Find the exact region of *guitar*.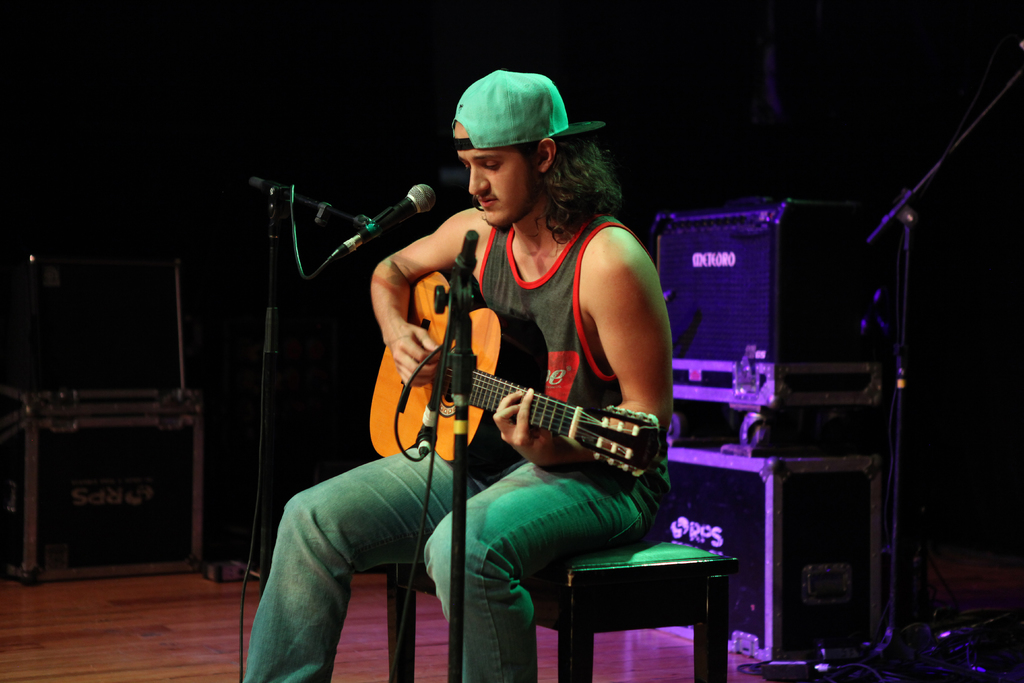
Exact region: Rect(377, 316, 655, 504).
